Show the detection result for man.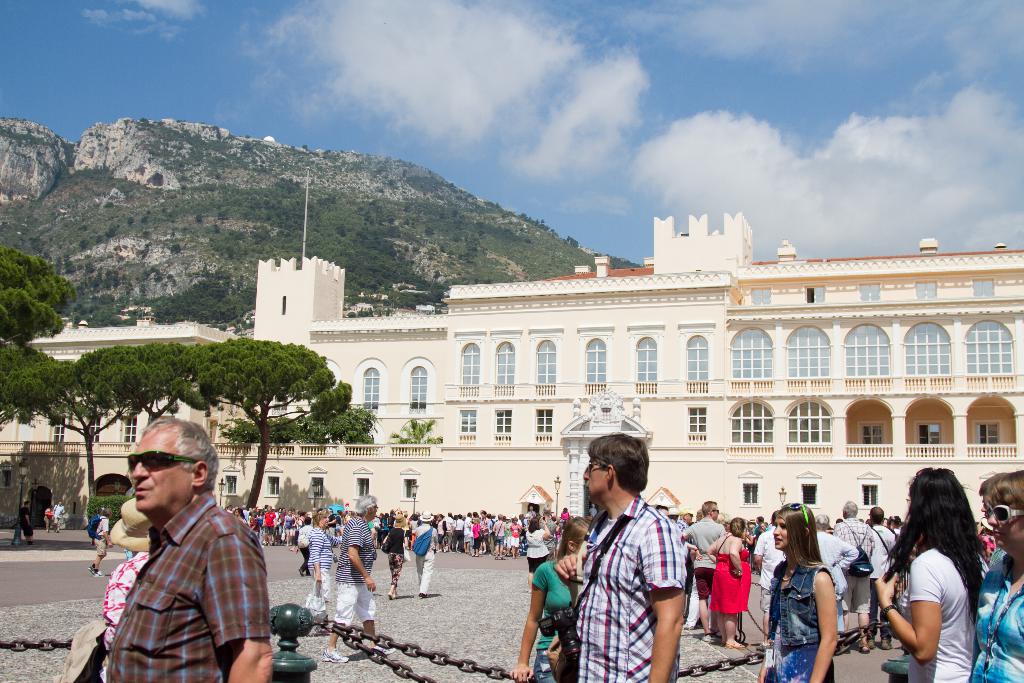
(left=656, top=504, right=673, bottom=519).
